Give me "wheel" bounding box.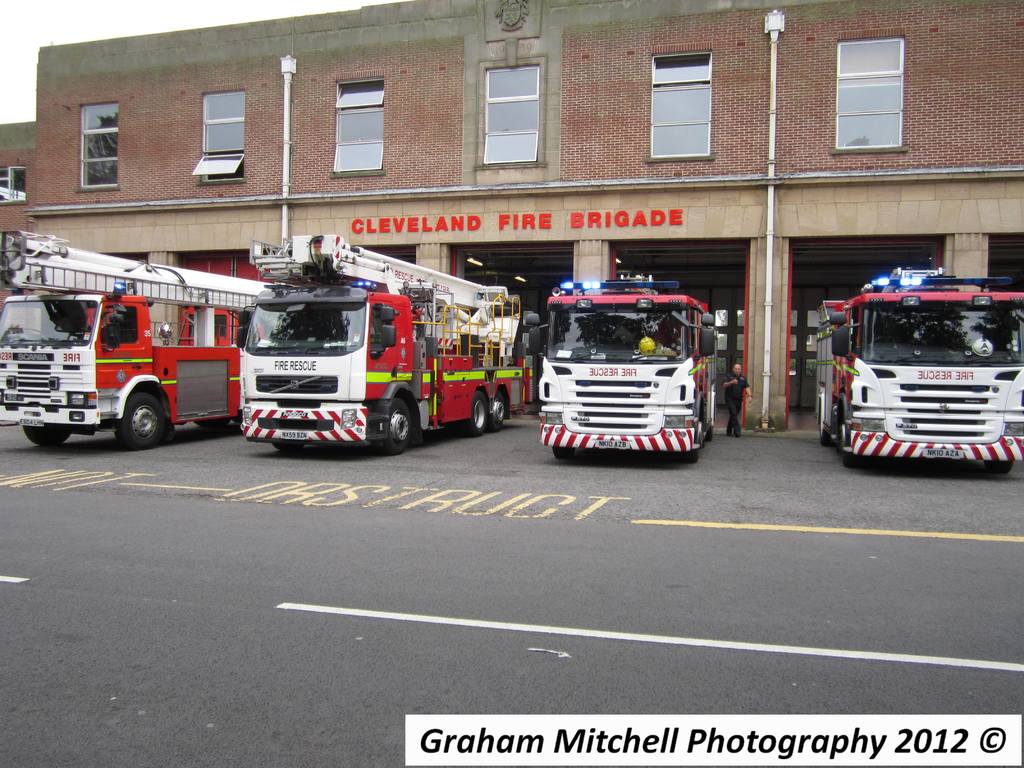
x1=705 y1=426 x2=714 y2=440.
